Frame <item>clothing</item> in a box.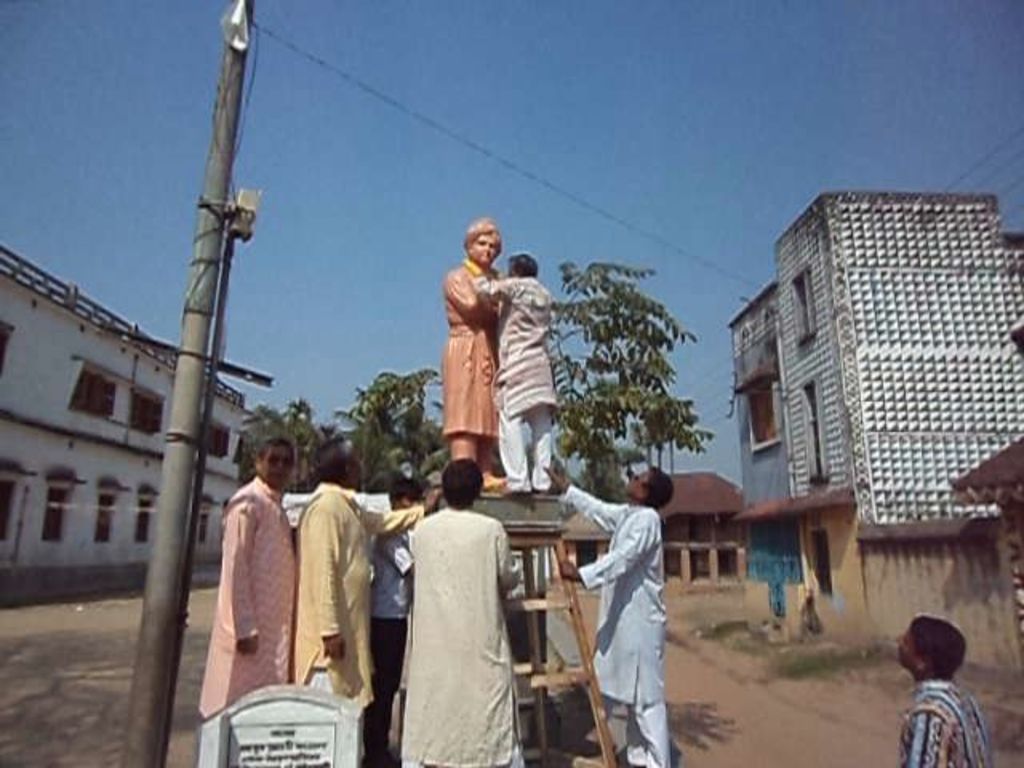
{"x1": 288, "y1": 480, "x2": 443, "y2": 728}.
